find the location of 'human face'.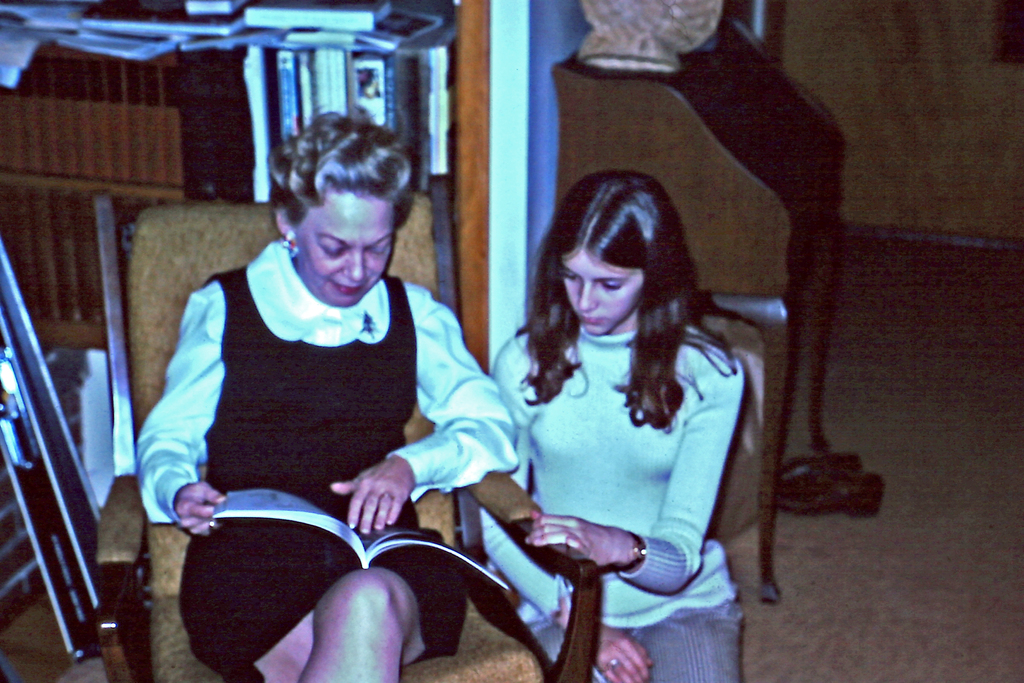
Location: l=298, t=192, r=392, b=306.
